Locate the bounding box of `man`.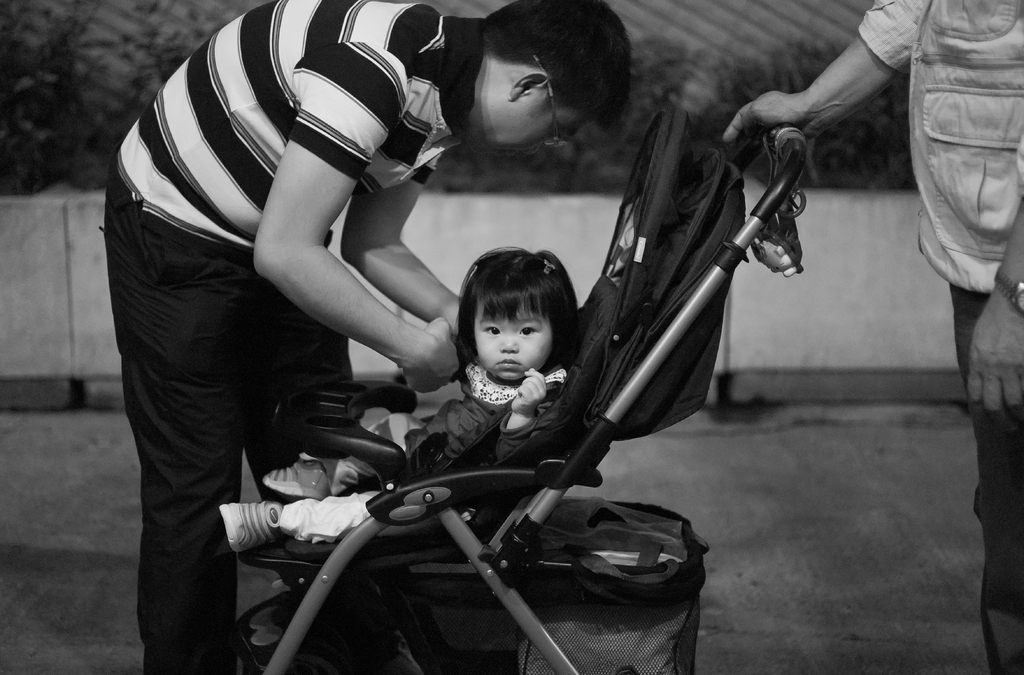
Bounding box: x1=723, y1=0, x2=1023, y2=674.
